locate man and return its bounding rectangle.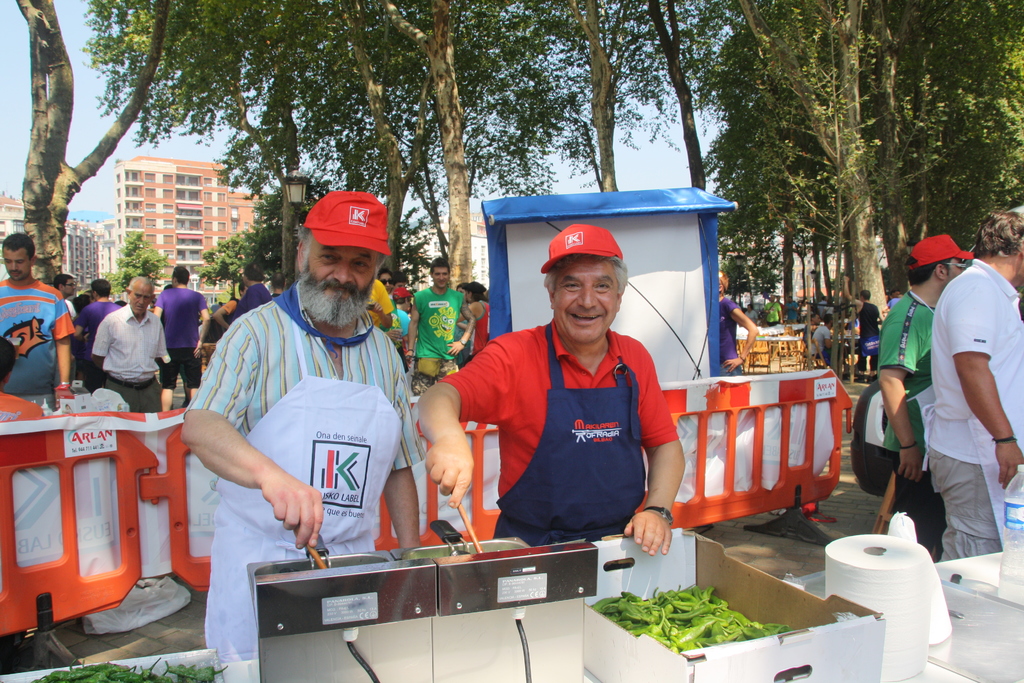
BBox(718, 268, 760, 375).
